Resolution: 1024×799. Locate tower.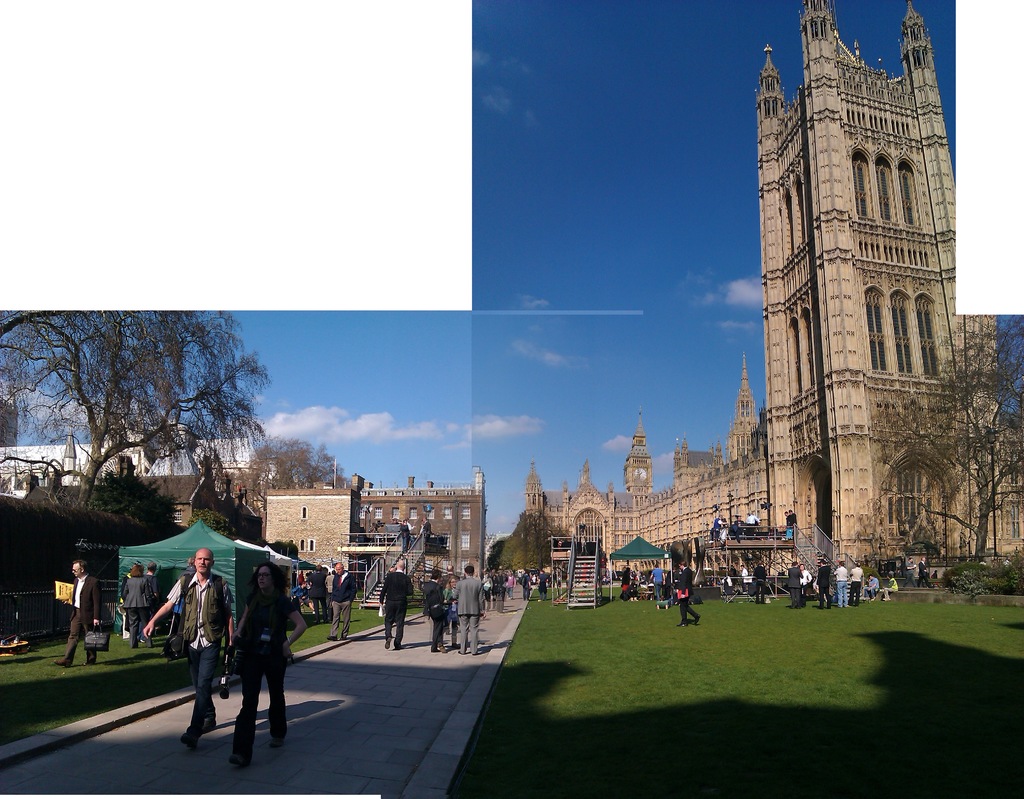
x1=624 y1=412 x2=650 y2=503.
